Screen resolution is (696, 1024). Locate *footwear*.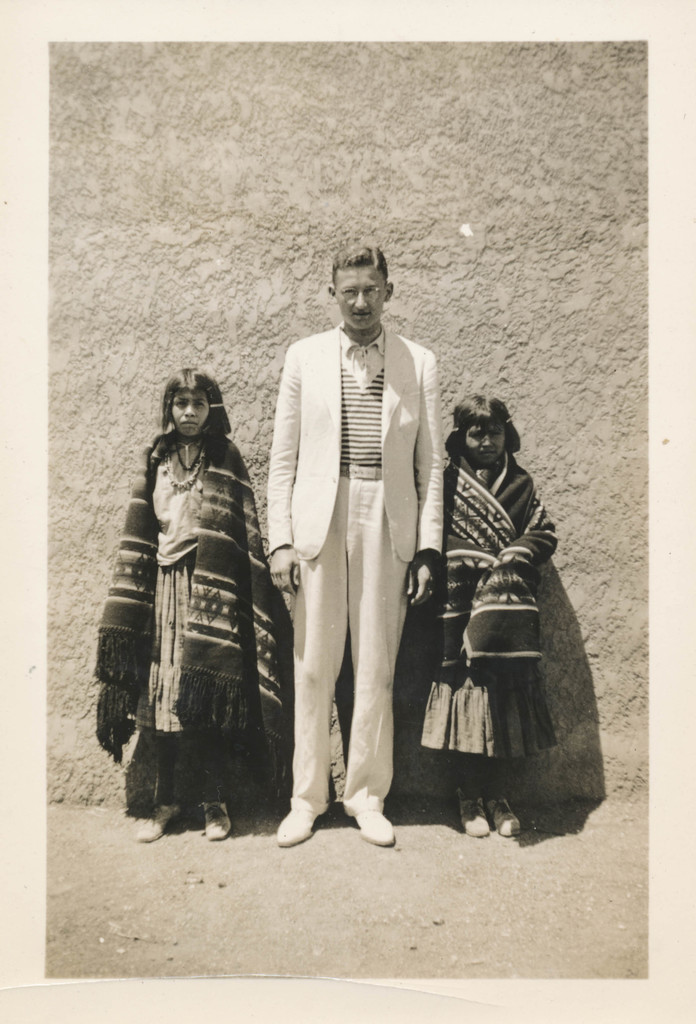
detection(205, 803, 233, 841).
